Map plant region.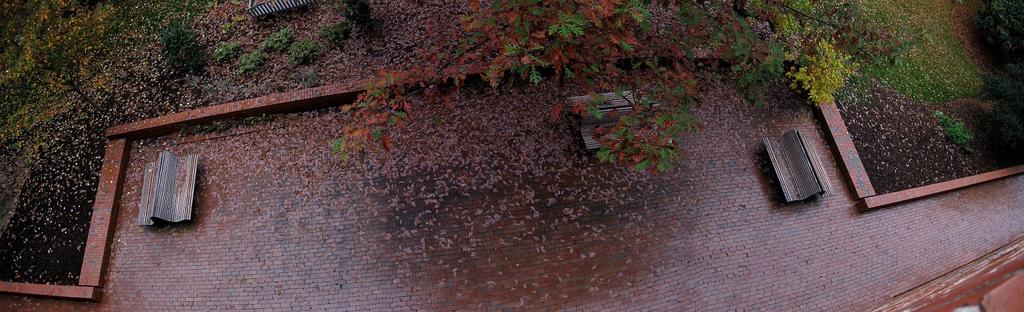
Mapped to 259:35:289:55.
